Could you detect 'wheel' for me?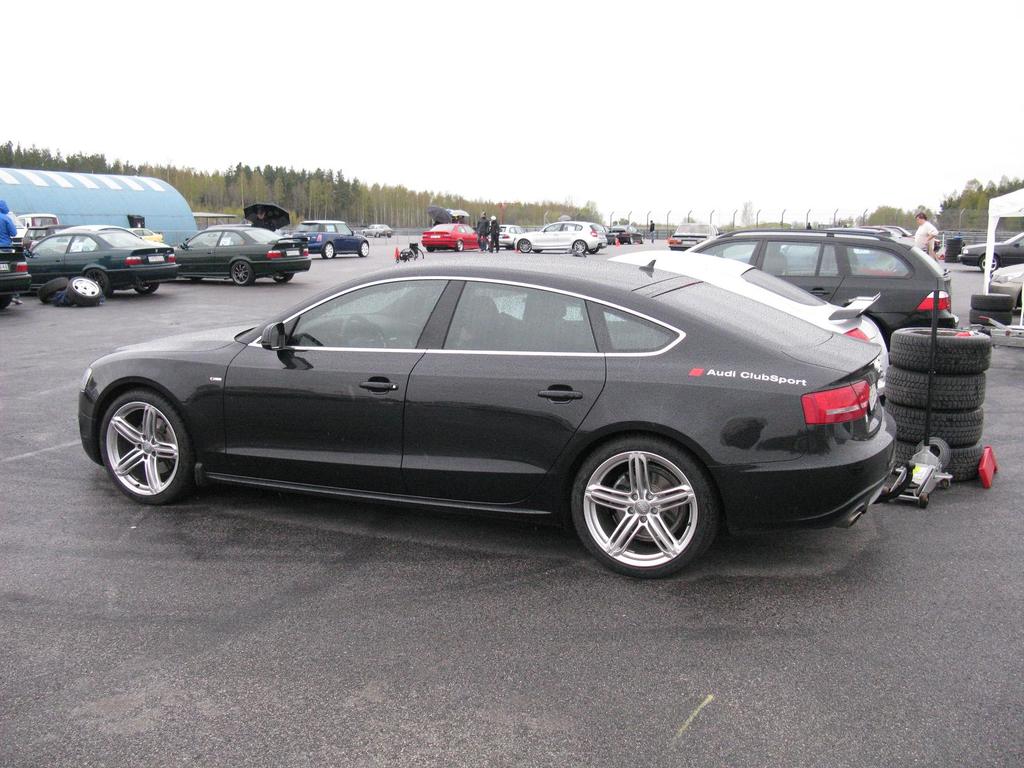
Detection result: (972, 307, 1011, 331).
